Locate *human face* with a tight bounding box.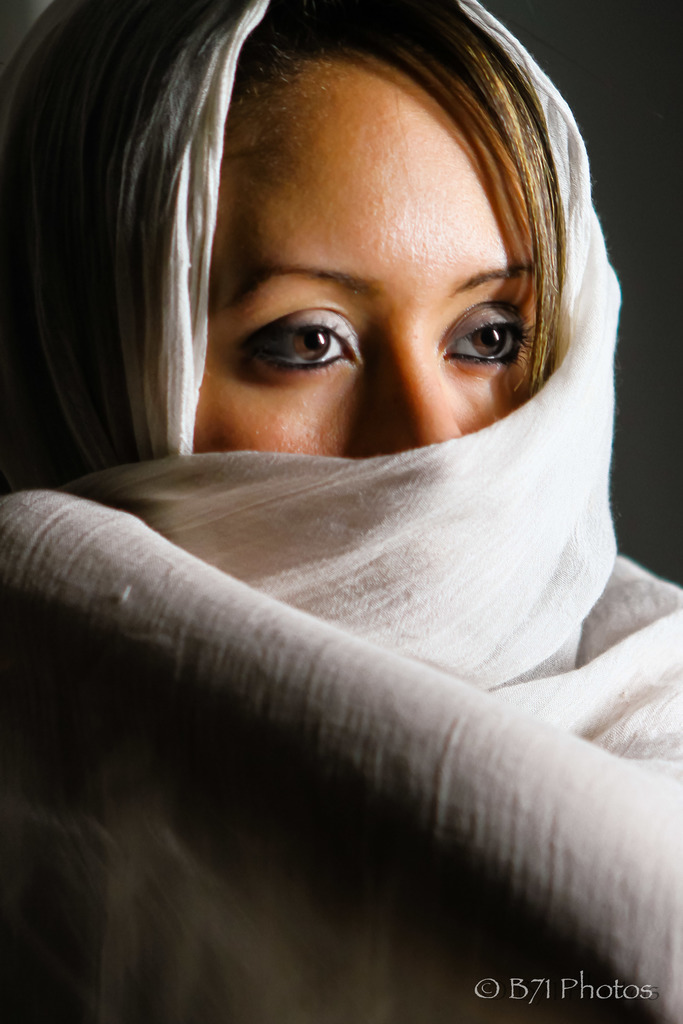
l=148, t=35, r=573, b=457.
